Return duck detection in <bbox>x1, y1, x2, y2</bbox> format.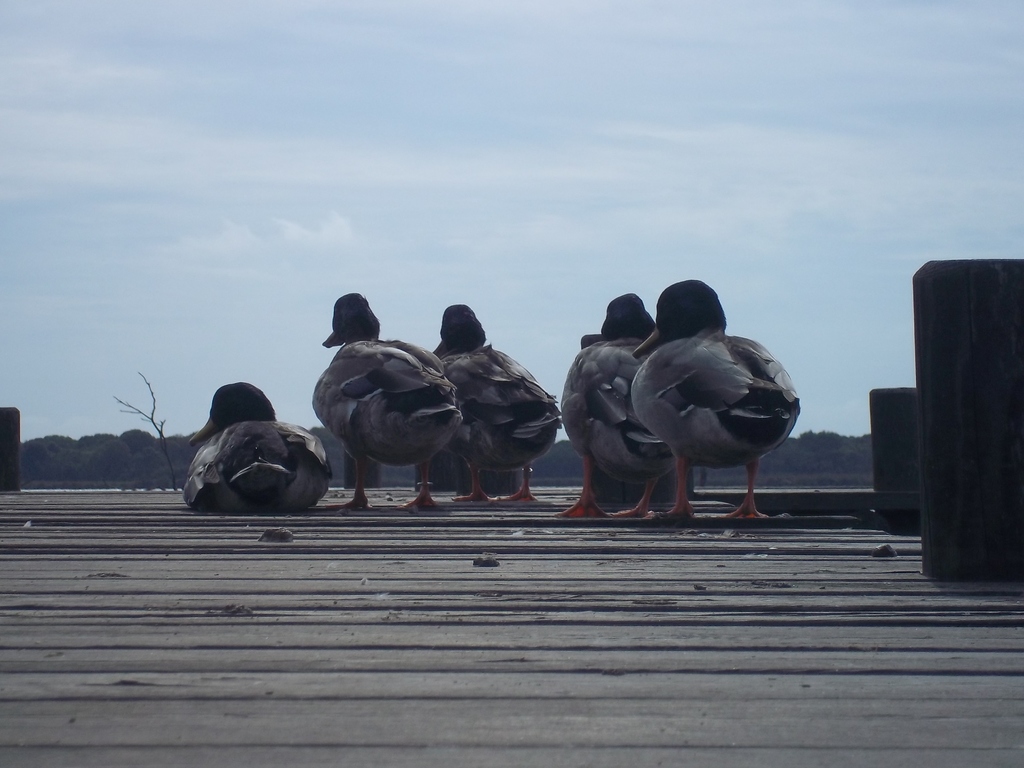
<bbox>314, 286, 456, 522</bbox>.
